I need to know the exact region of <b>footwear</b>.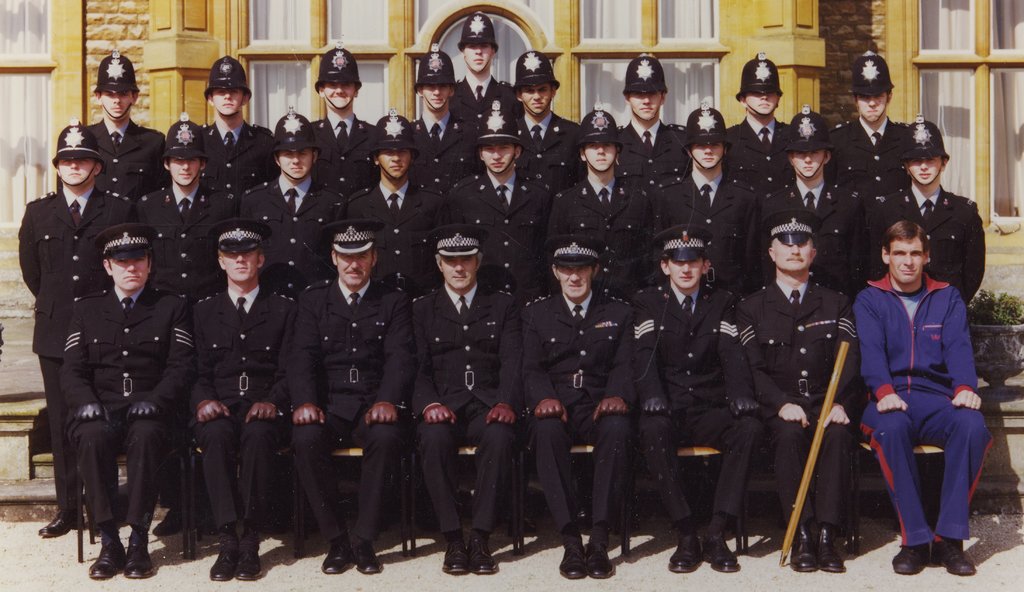
Region: [590,548,615,575].
